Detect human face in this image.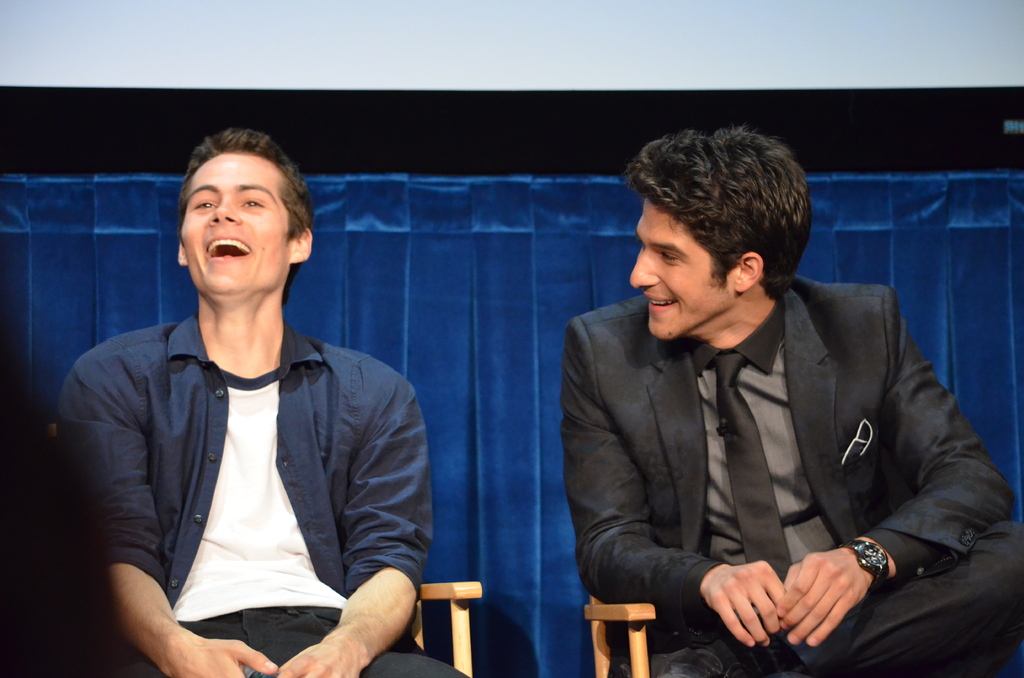
Detection: bbox(178, 154, 289, 287).
